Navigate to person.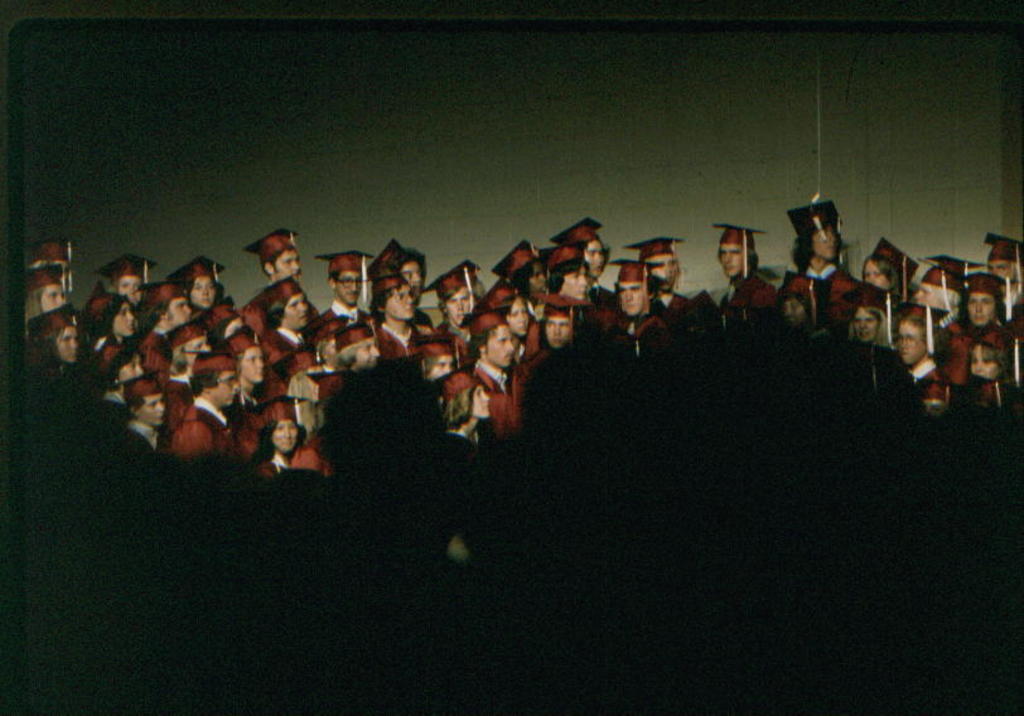
Navigation target: Rect(791, 195, 841, 290).
